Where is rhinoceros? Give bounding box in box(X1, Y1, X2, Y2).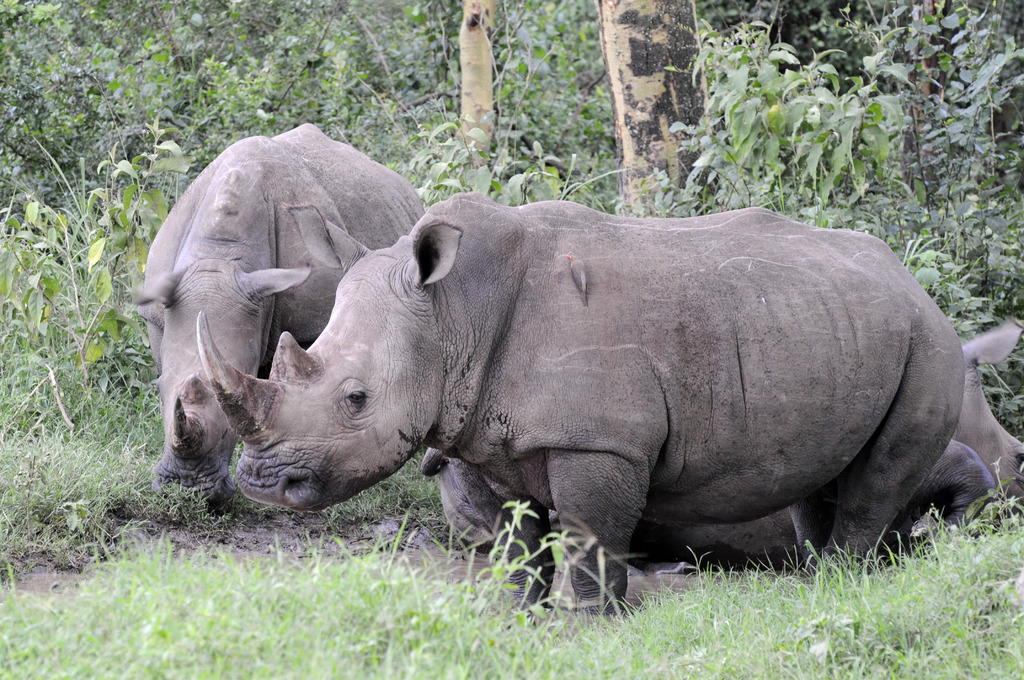
box(120, 120, 425, 508).
